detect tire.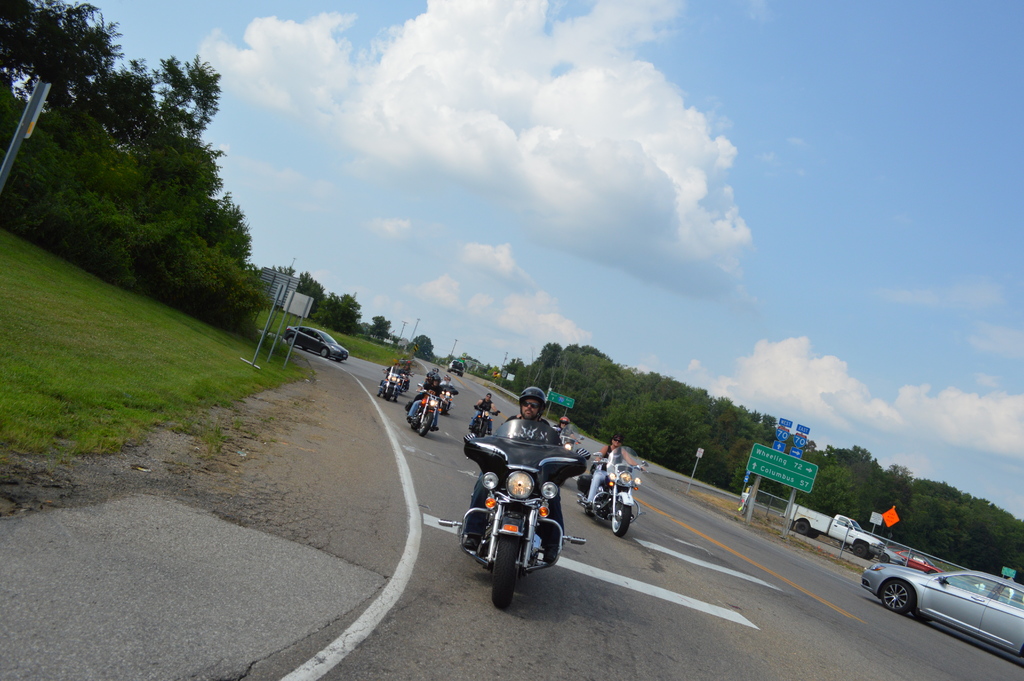
Detected at bbox(611, 505, 631, 536).
